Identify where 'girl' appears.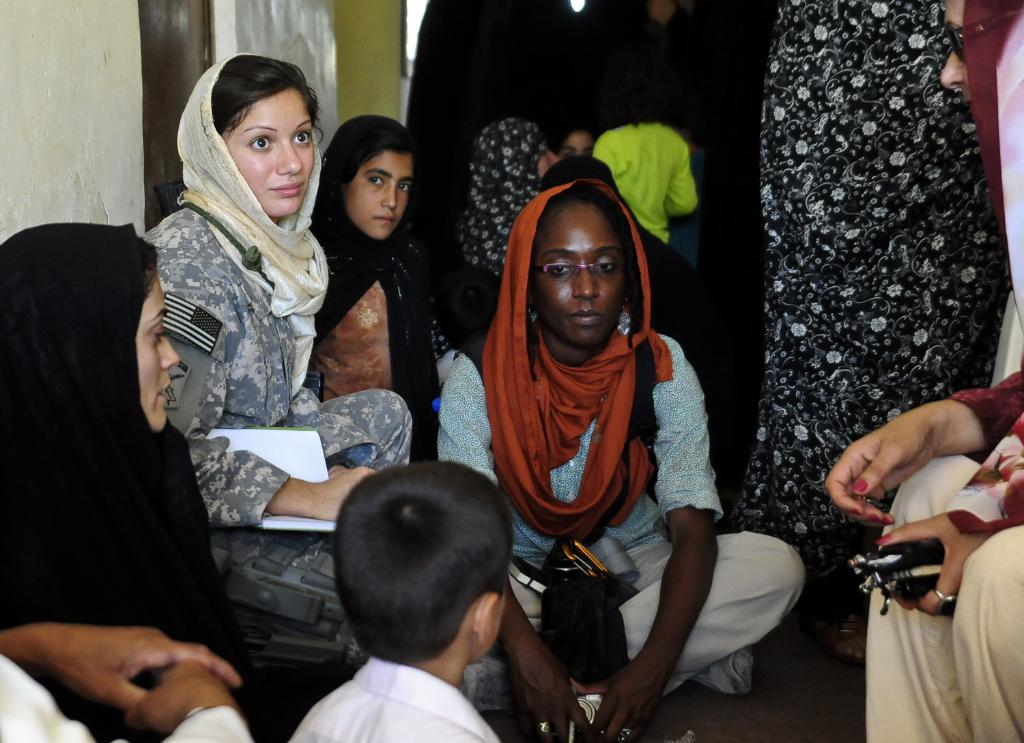
Appears at bbox=(0, 219, 263, 735).
